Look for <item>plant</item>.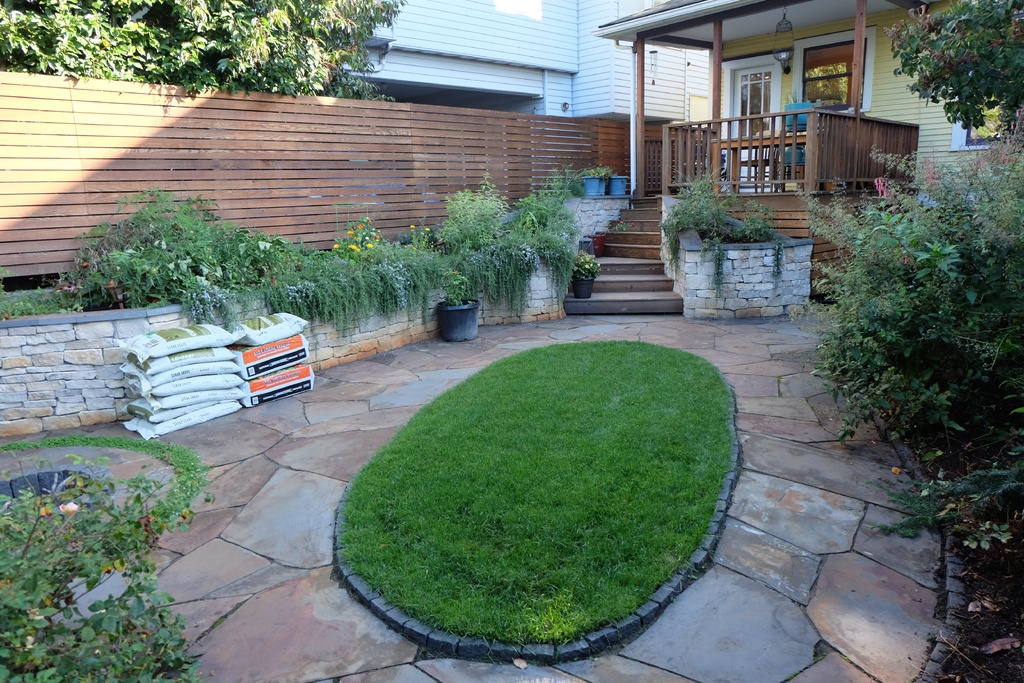
Found: (left=569, top=239, right=598, bottom=278).
